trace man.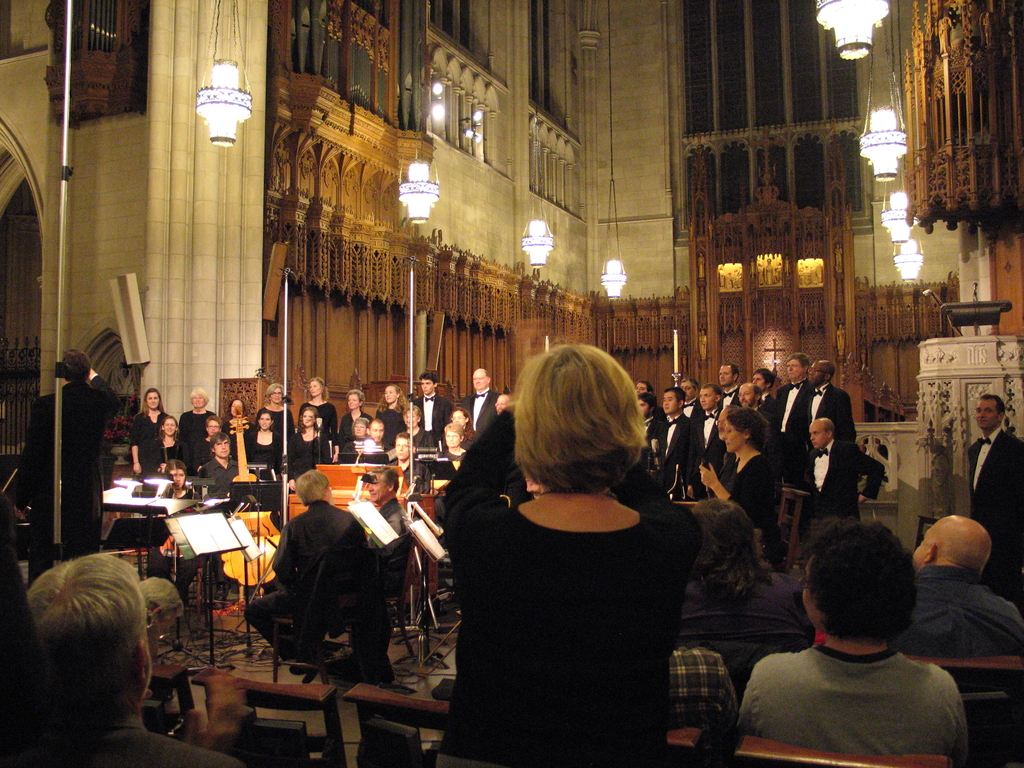
Traced to 903,508,1023,659.
